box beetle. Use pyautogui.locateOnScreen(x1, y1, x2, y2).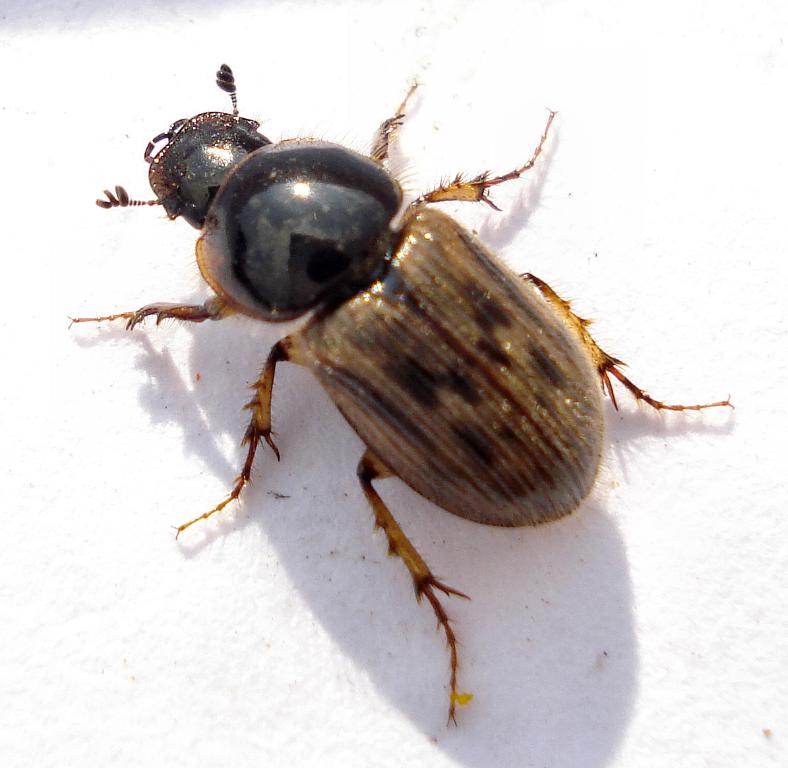
pyautogui.locateOnScreen(72, 66, 731, 716).
